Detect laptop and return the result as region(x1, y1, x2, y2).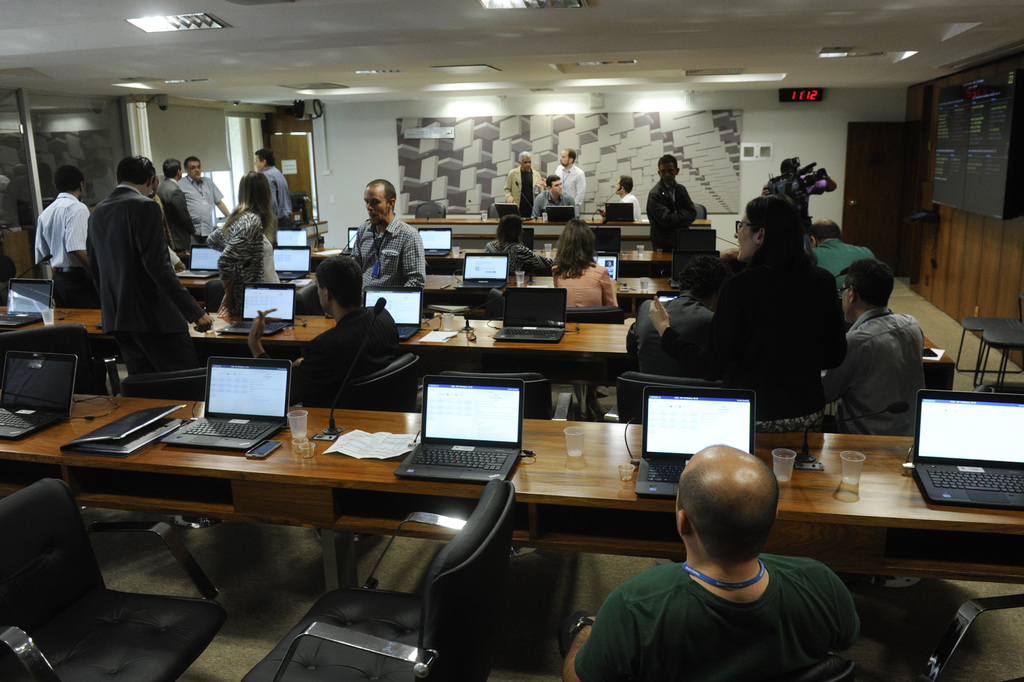
region(420, 226, 453, 257).
